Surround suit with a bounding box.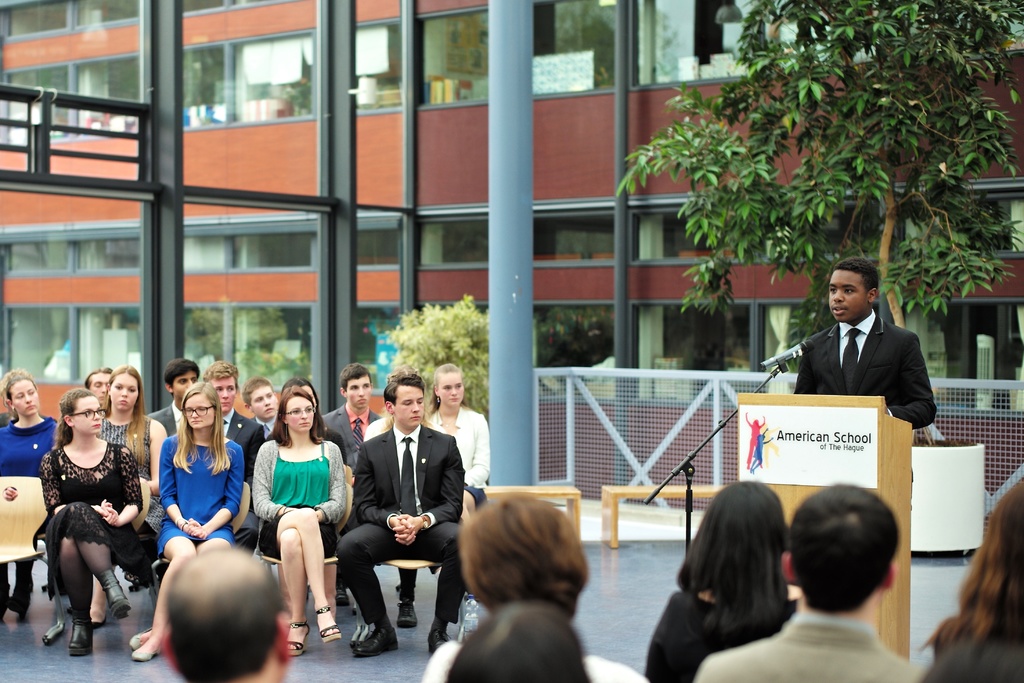
150, 400, 181, 437.
